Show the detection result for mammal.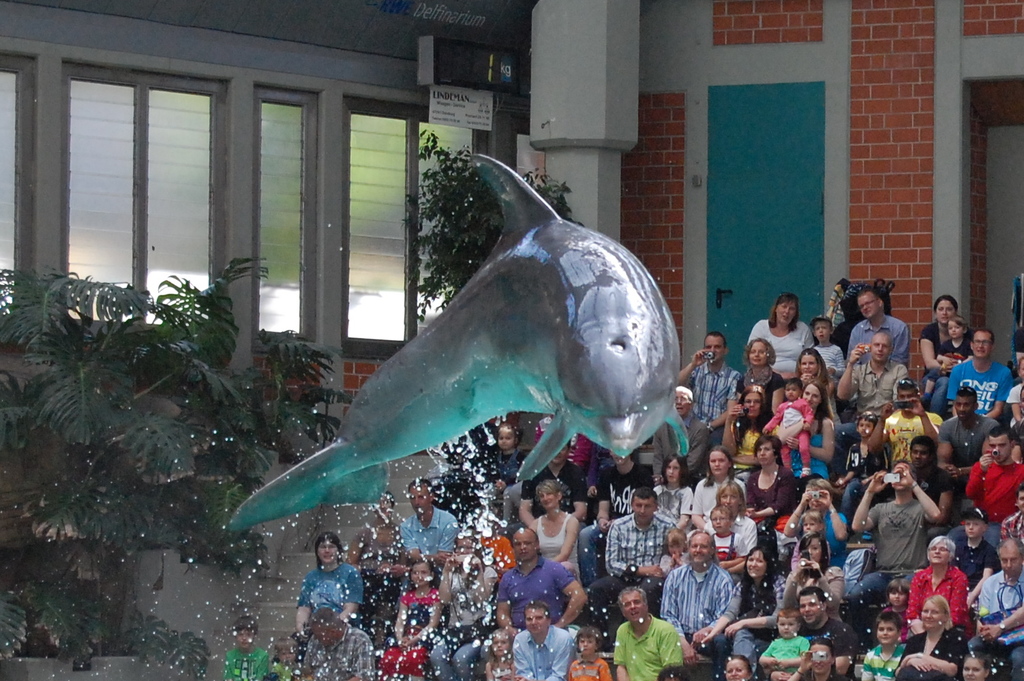
Rect(463, 513, 519, 573).
